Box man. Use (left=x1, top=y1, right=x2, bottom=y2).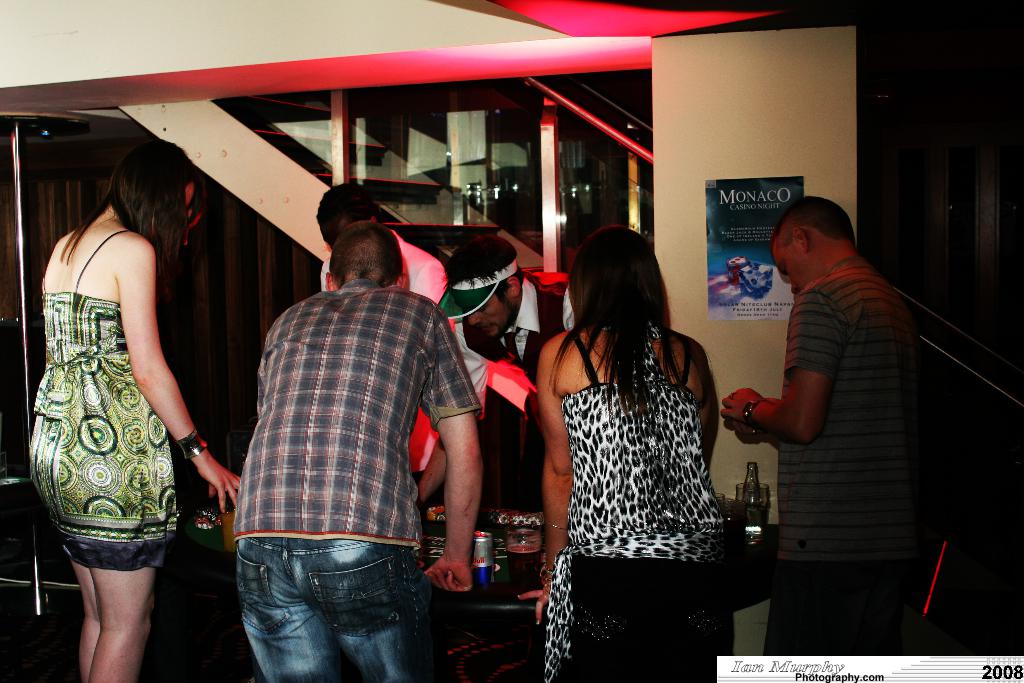
(left=232, top=222, right=476, bottom=682).
